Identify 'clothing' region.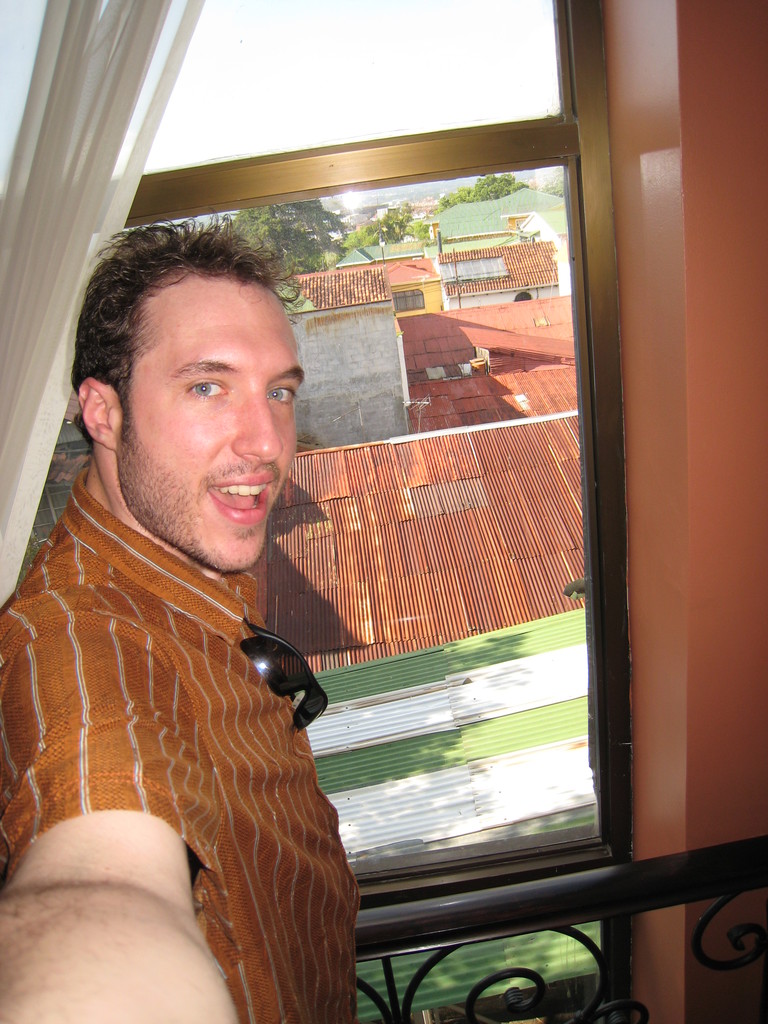
Region: crop(35, 429, 368, 989).
